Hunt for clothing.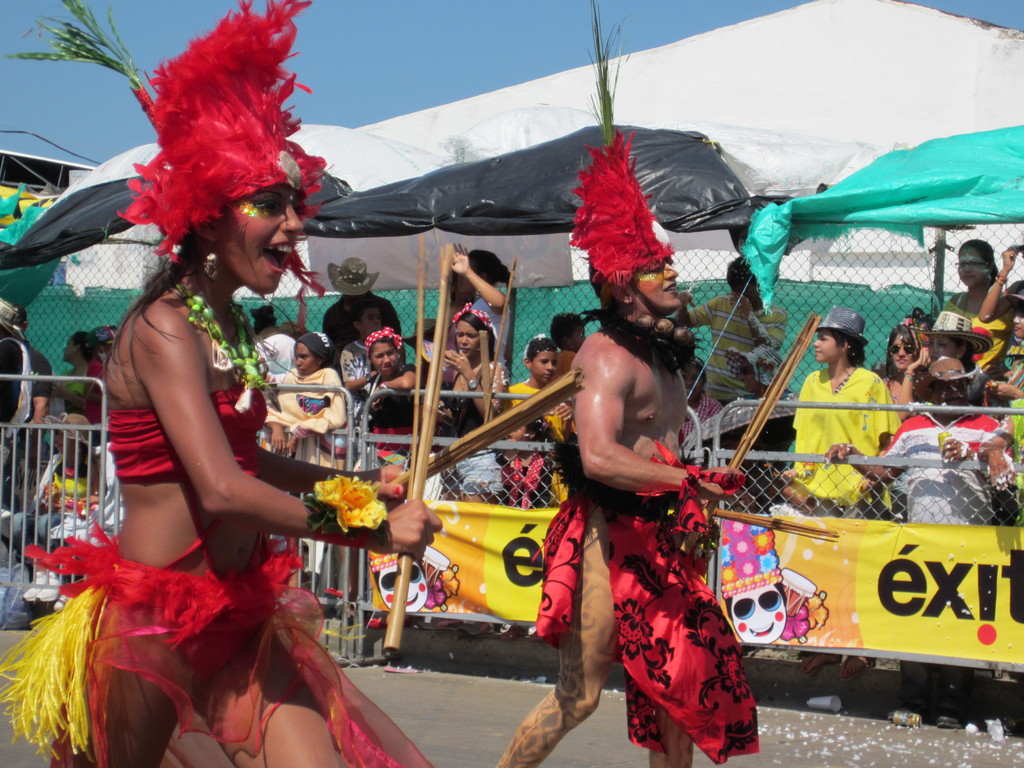
Hunted down at <region>33, 346, 52, 401</region>.
